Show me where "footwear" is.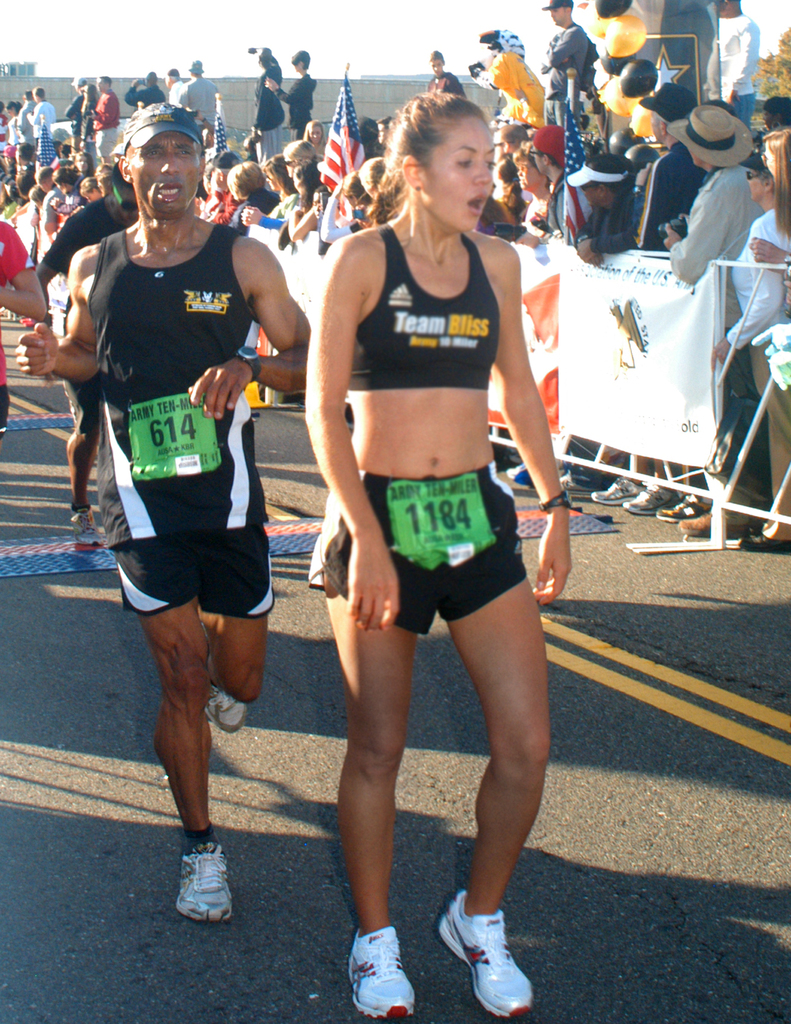
"footwear" is at [745,525,790,554].
